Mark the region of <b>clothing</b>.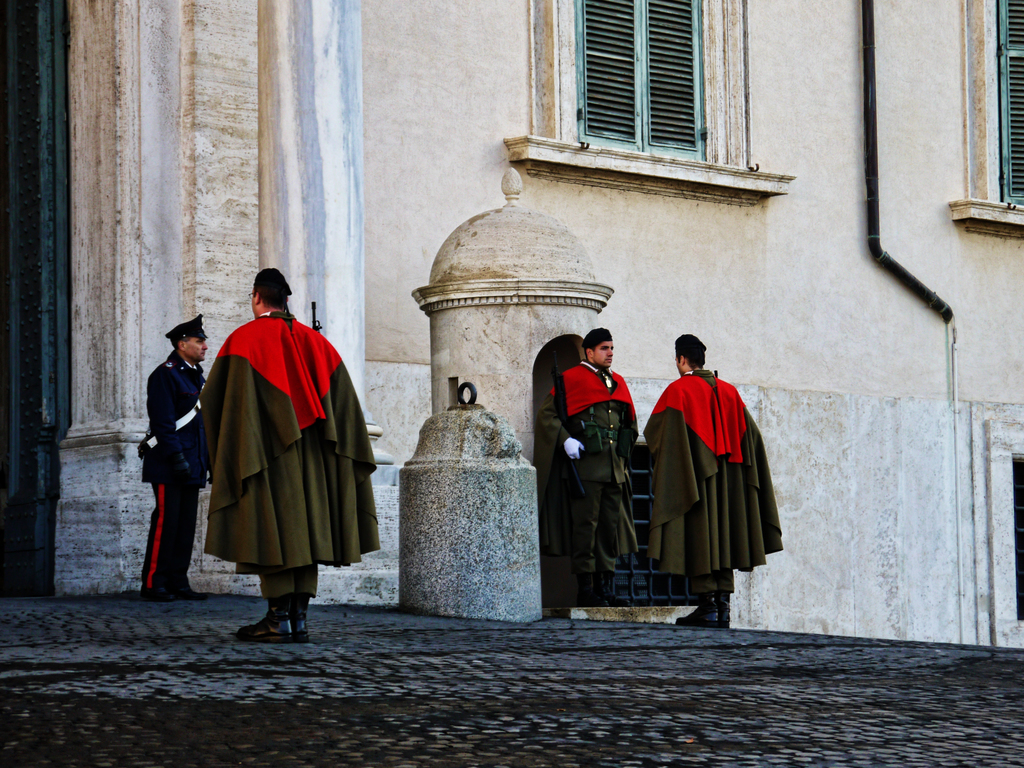
Region: {"left": 187, "top": 291, "right": 371, "bottom": 623}.
